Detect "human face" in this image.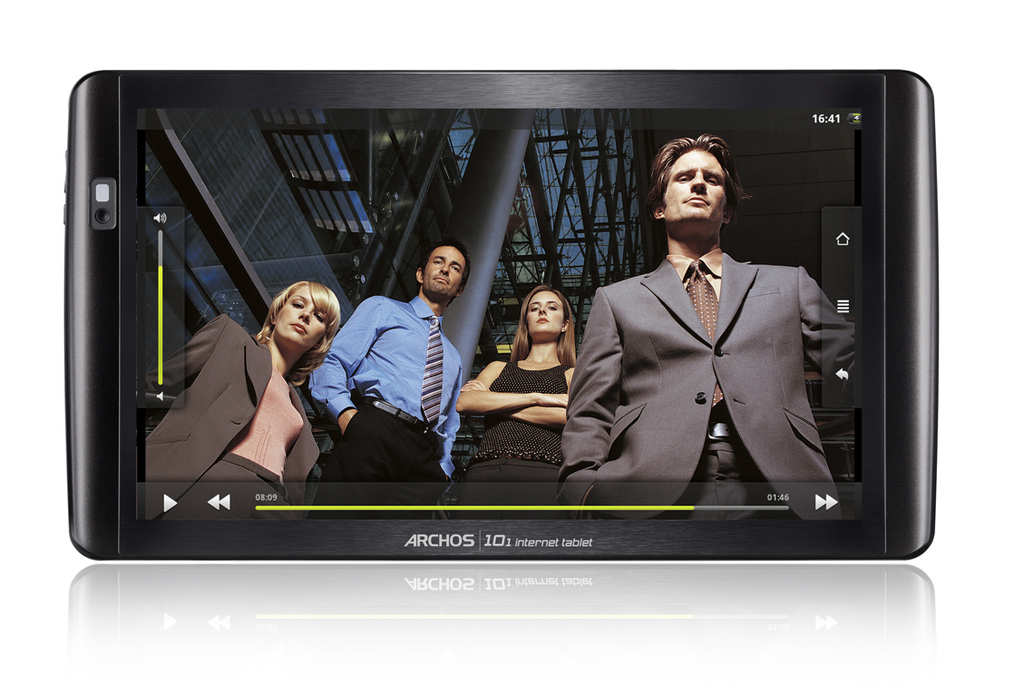
Detection: [424,245,467,293].
